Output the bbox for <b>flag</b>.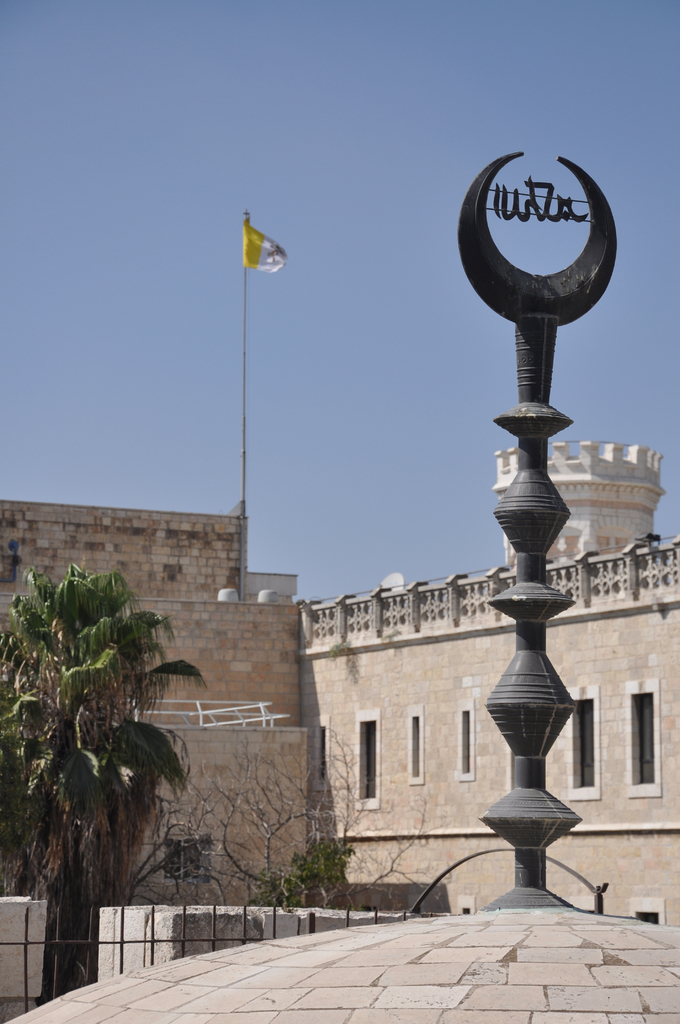
234, 216, 285, 286.
